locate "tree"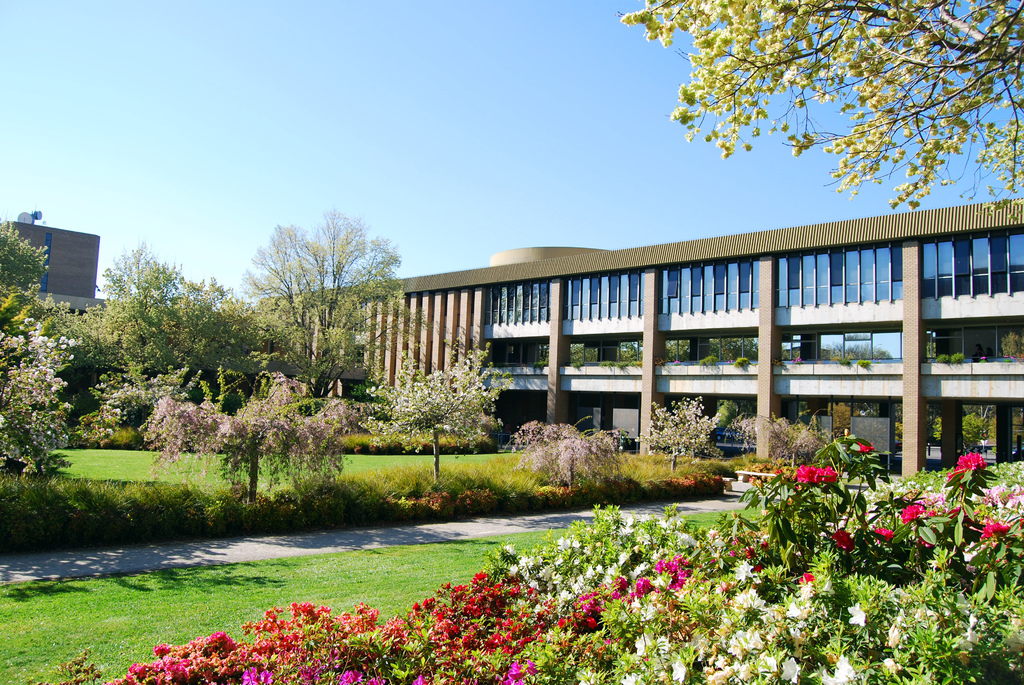
bbox(73, 237, 282, 386)
